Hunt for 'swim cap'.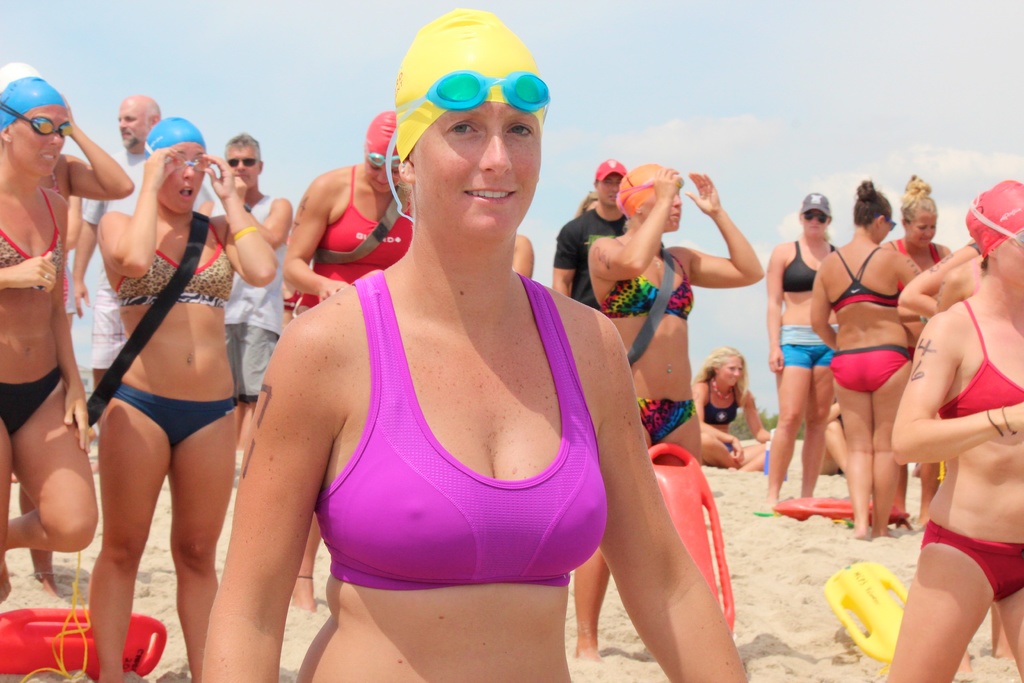
Hunted down at {"left": 0, "top": 72, "right": 73, "bottom": 131}.
